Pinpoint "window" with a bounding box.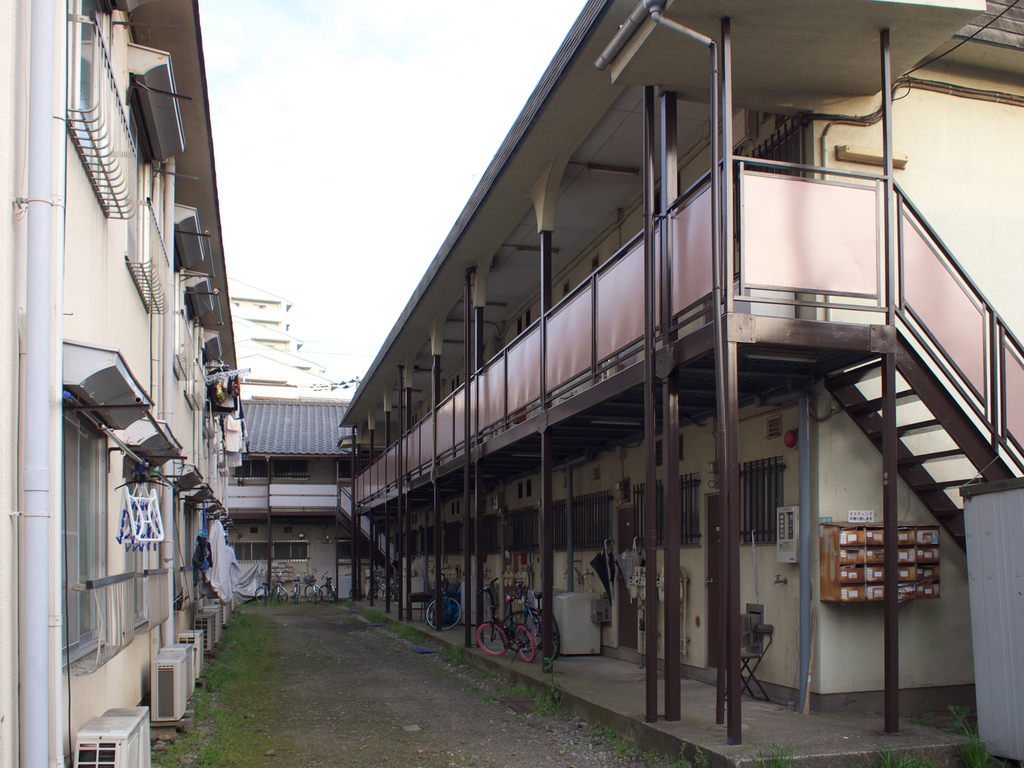
rect(729, 455, 786, 545).
